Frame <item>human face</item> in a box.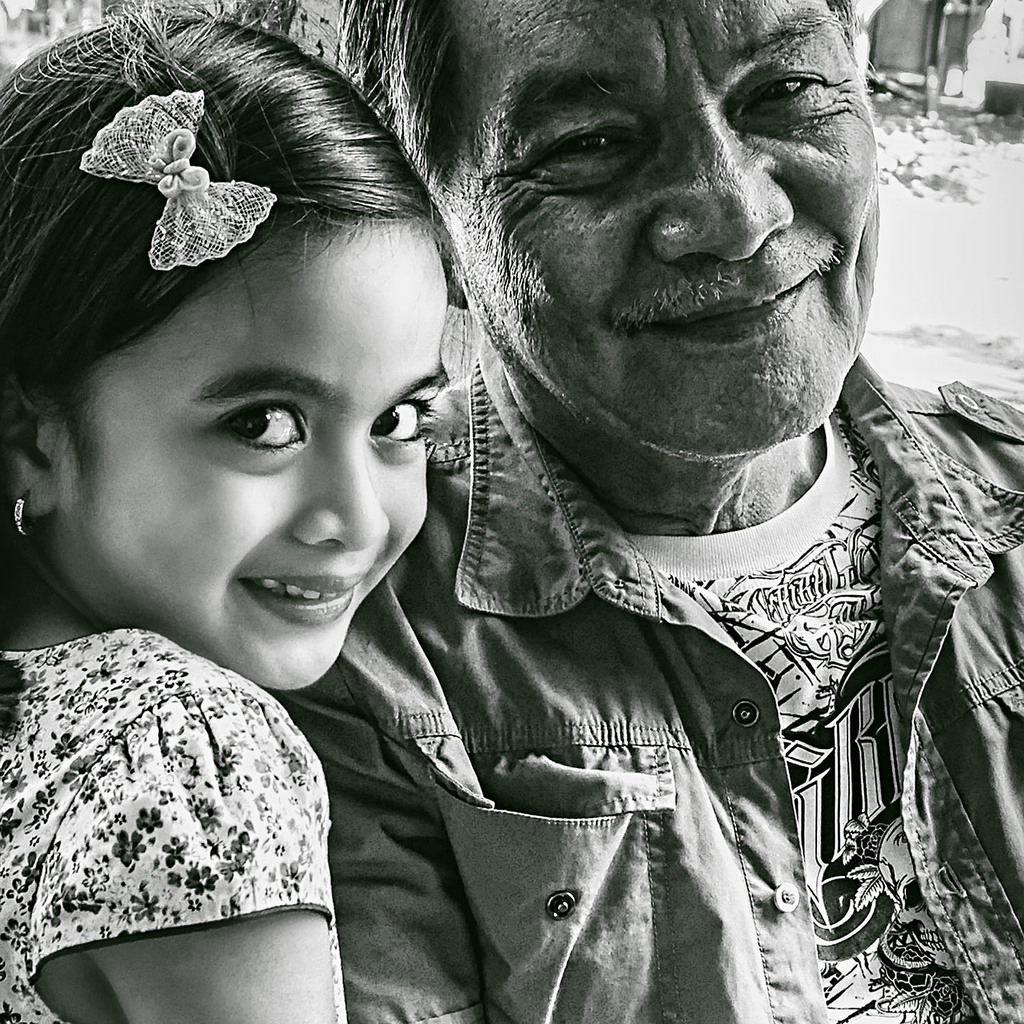
locate(60, 224, 451, 688).
